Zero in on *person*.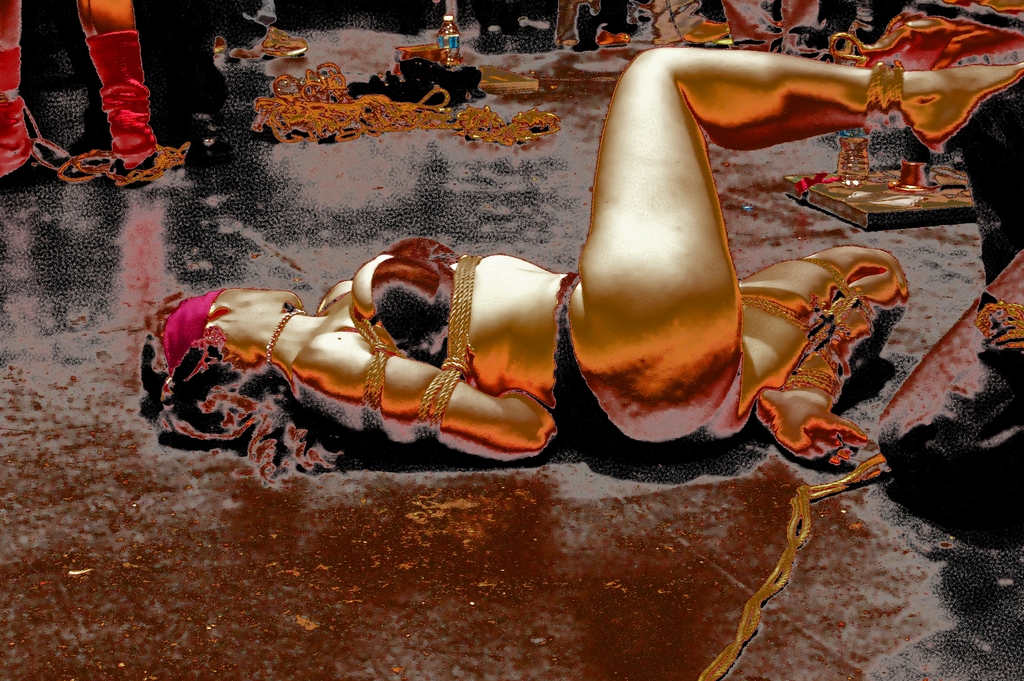
Zeroed in: (x1=127, y1=40, x2=1021, y2=472).
